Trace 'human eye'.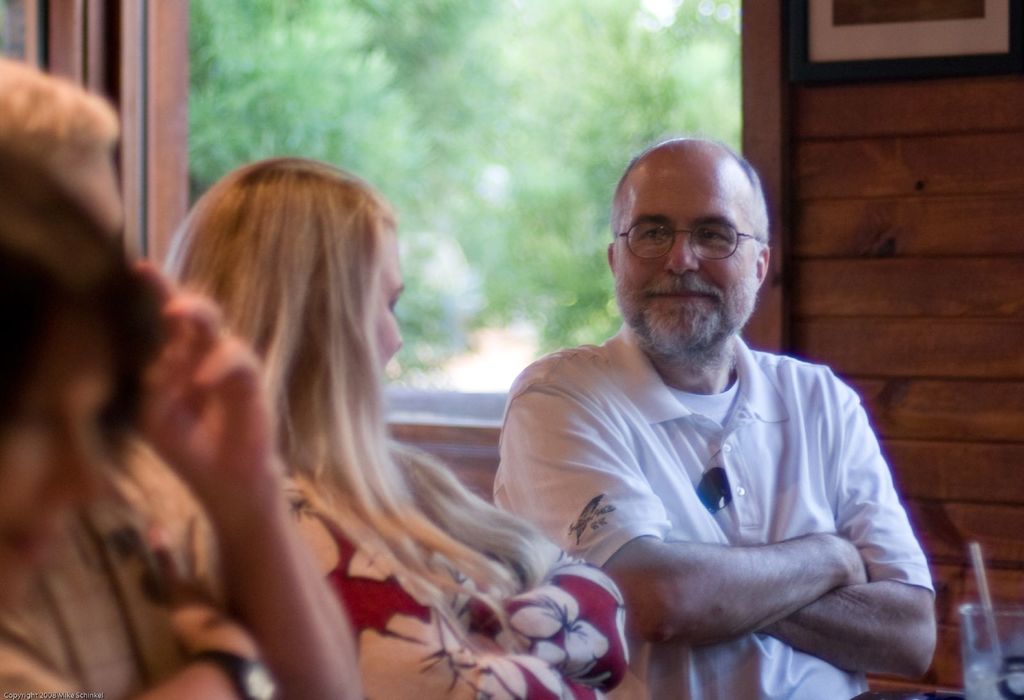
Traced to pyautogui.locateOnScreen(639, 221, 676, 238).
